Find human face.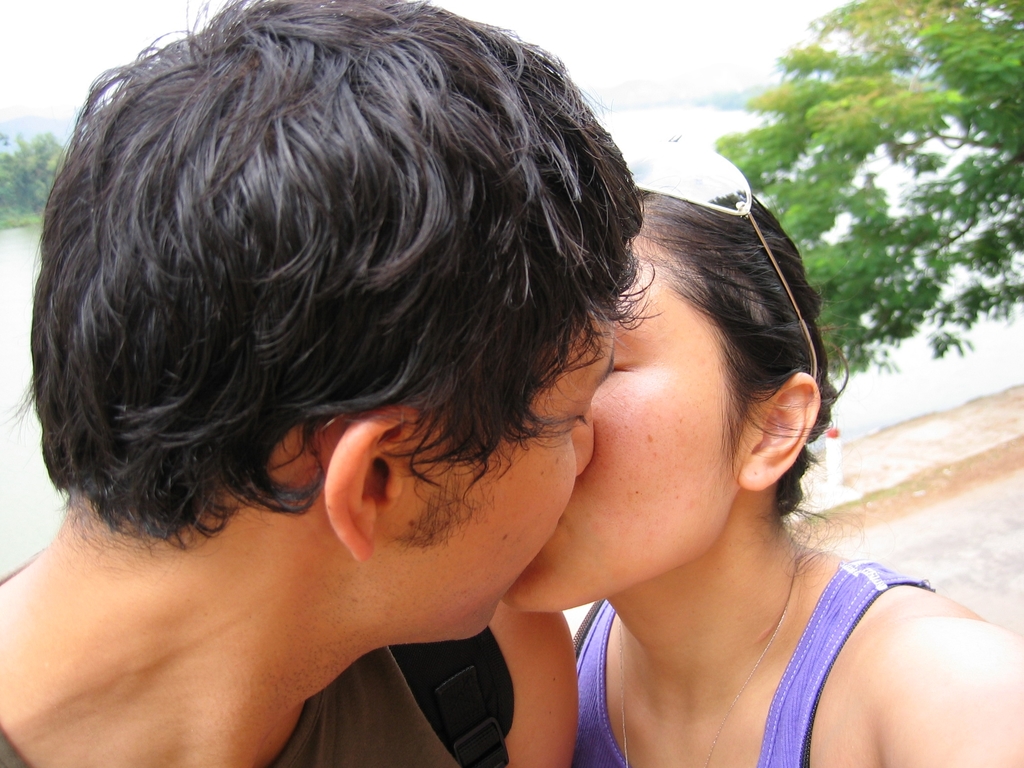
bbox(376, 296, 614, 646).
